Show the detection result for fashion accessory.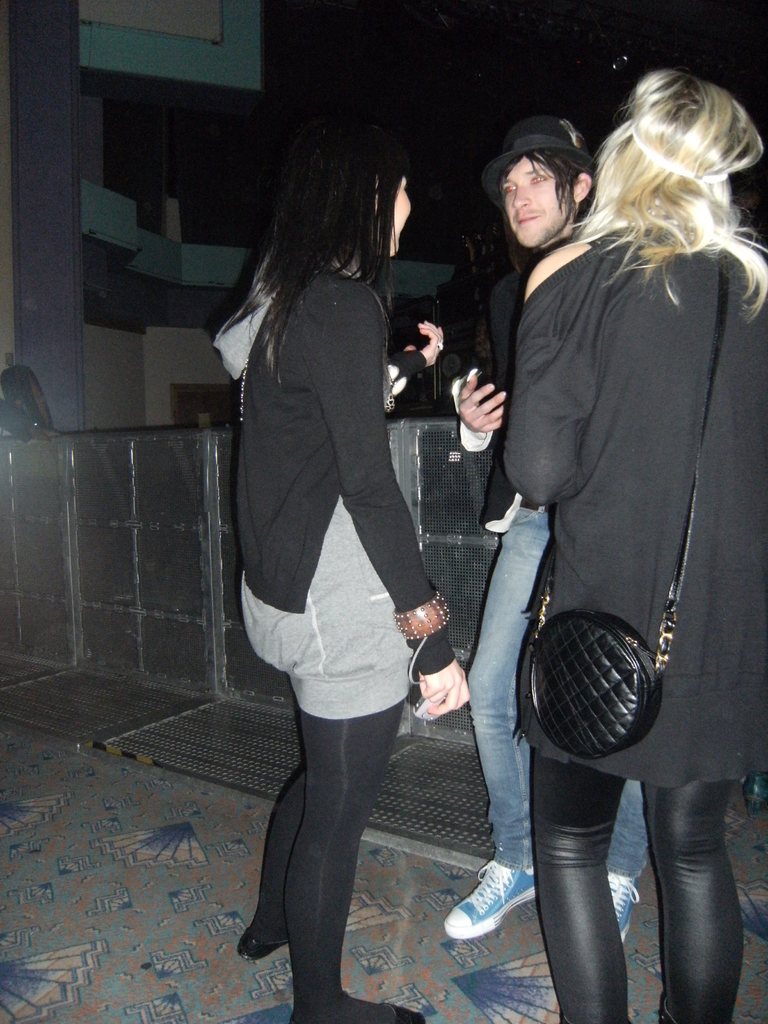
<region>433, 338, 445, 352</region>.
